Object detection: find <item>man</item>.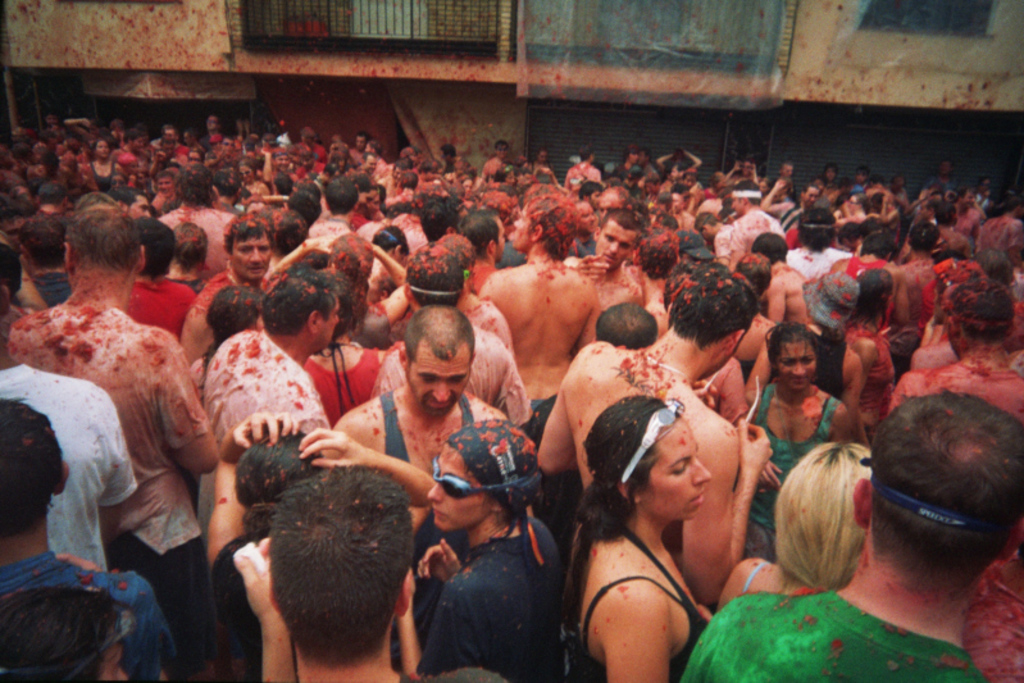
850, 165, 873, 193.
